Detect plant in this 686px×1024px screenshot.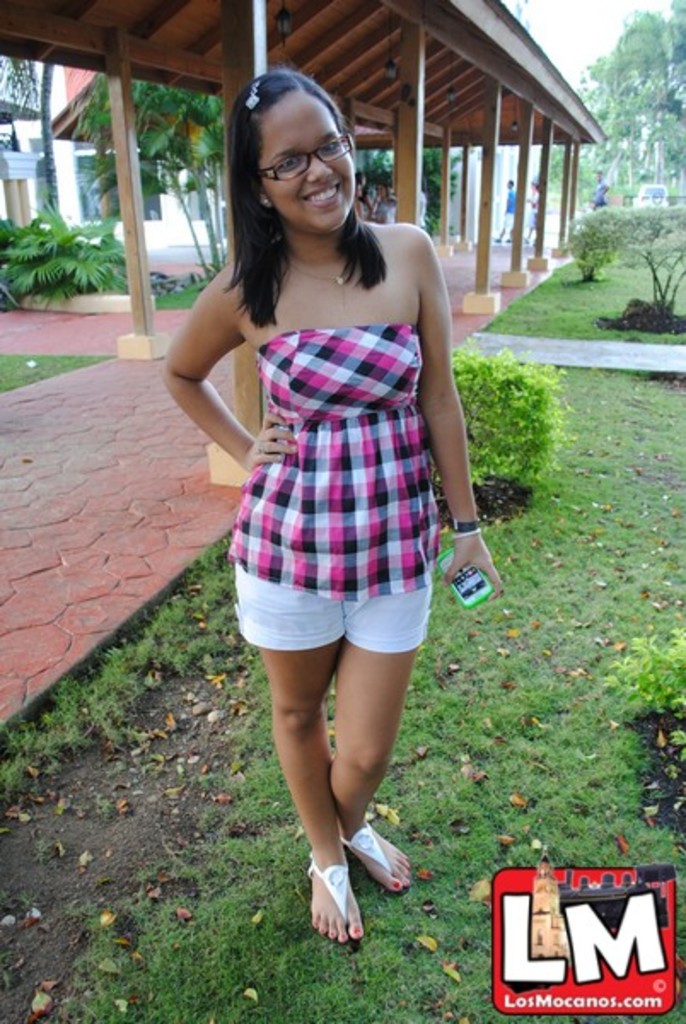
Detection: 592,623,684,719.
